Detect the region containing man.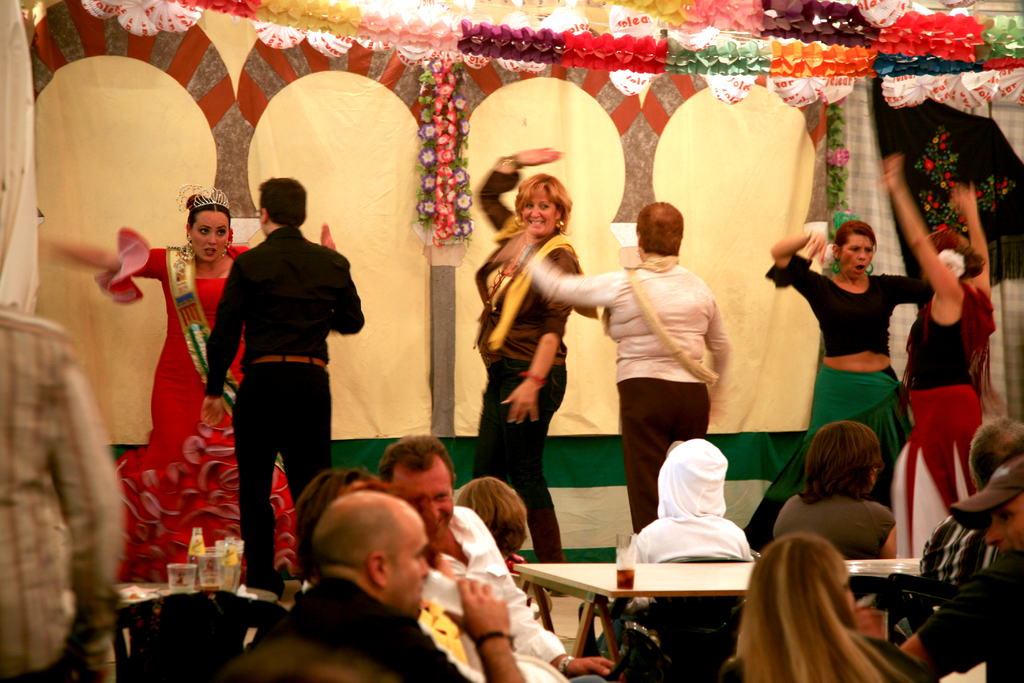
pyautogui.locateOnScreen(195, 172, 358, 562).
